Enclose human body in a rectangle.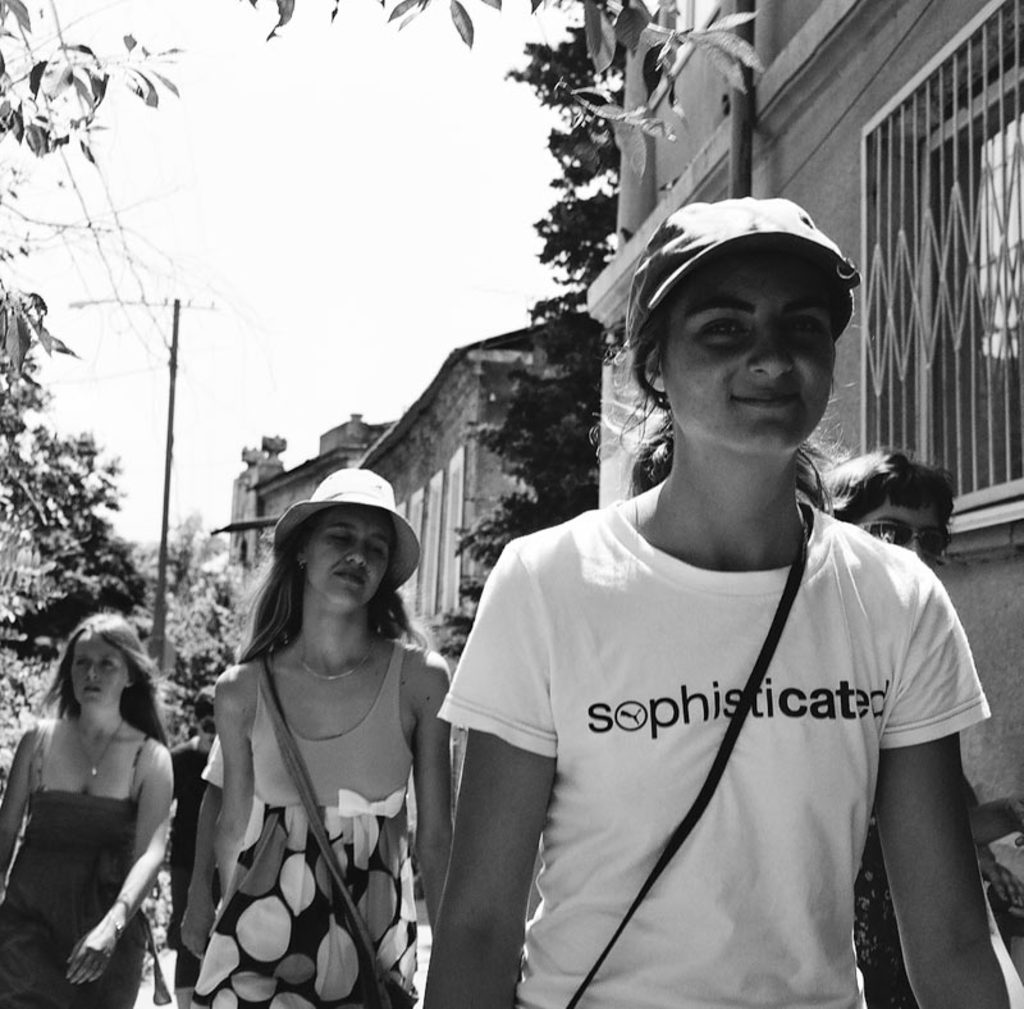
[x1=175, y1=638, x2=454, y2=1008].
